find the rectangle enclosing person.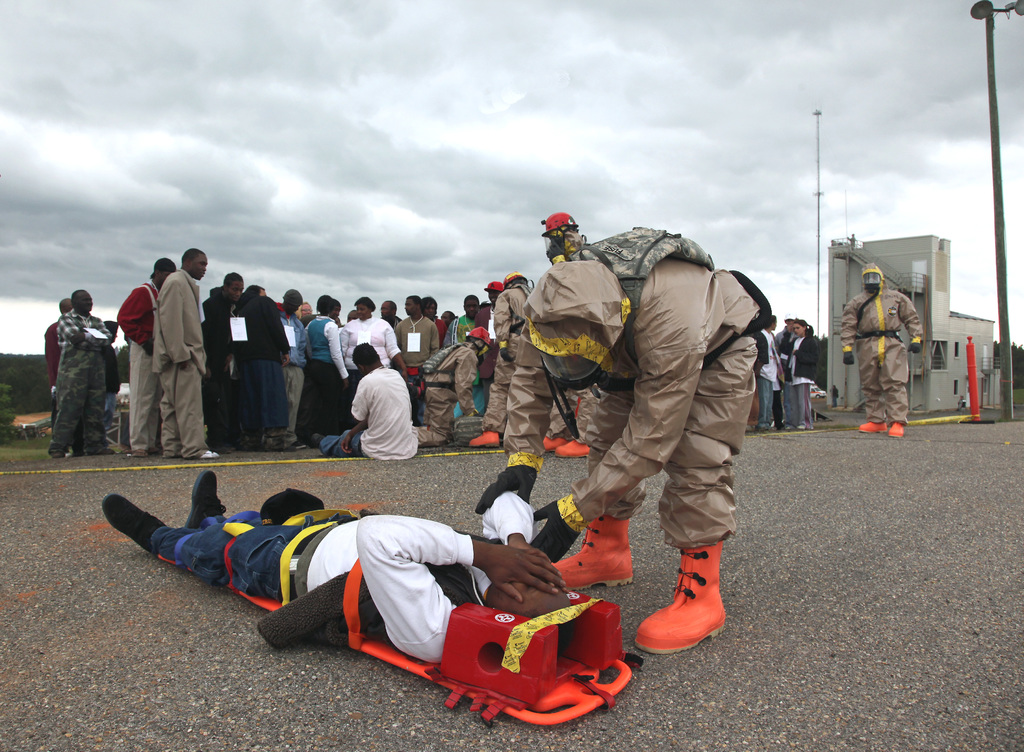
305/292/353/446.
